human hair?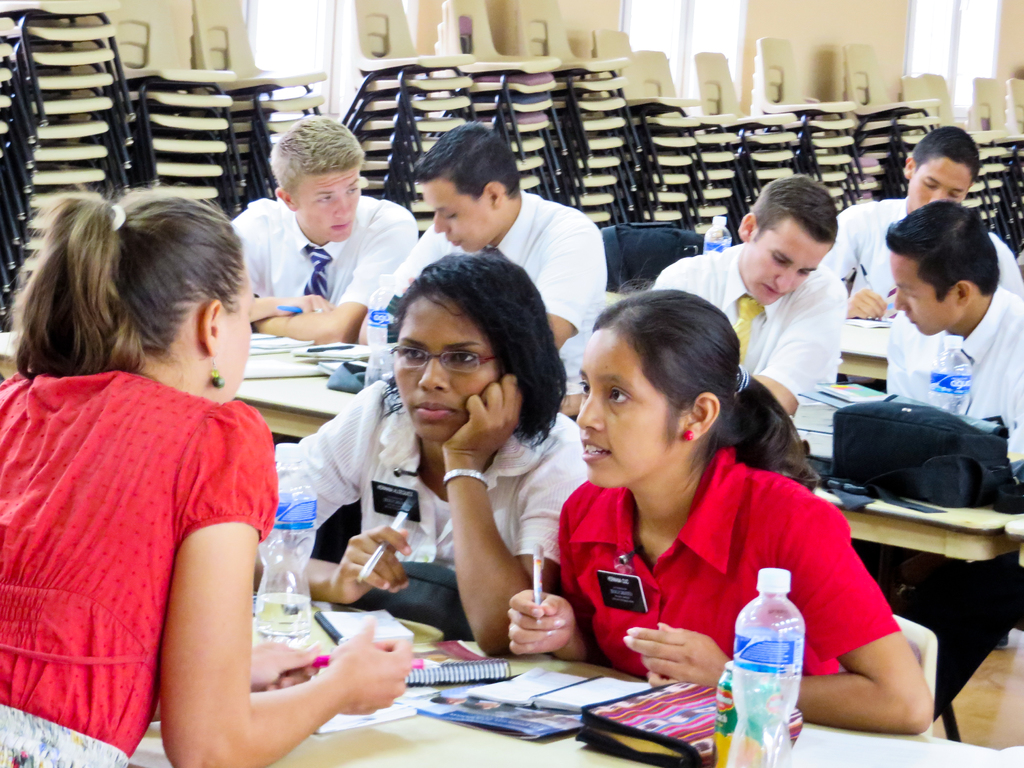
region(0, 172, 212, 418)
